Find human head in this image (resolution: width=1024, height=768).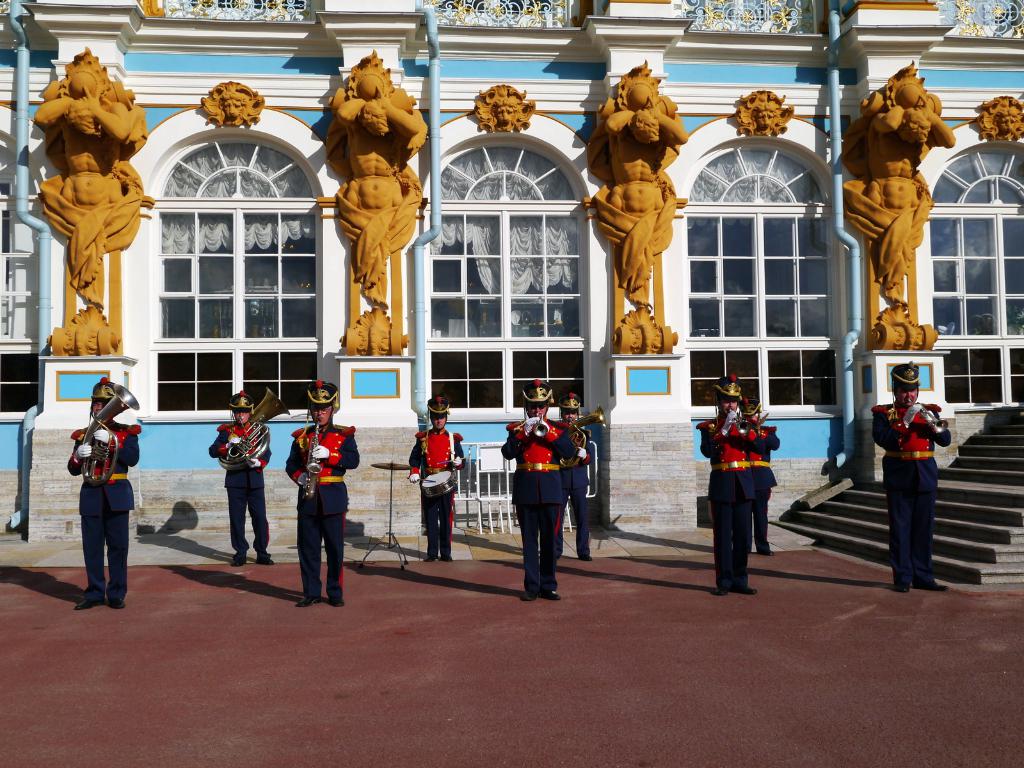
locate(891, 363, 918, 405).
